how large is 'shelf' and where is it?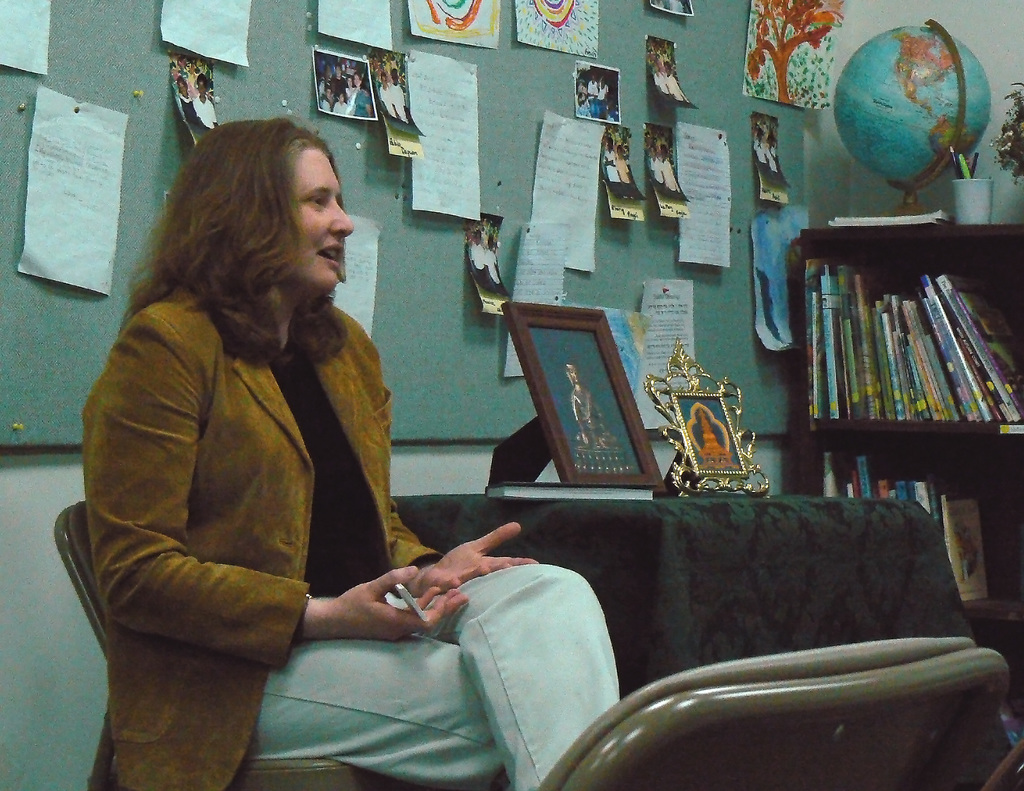
Bounding box: <bbox>767, 443, 1023, 638</bbox>.
